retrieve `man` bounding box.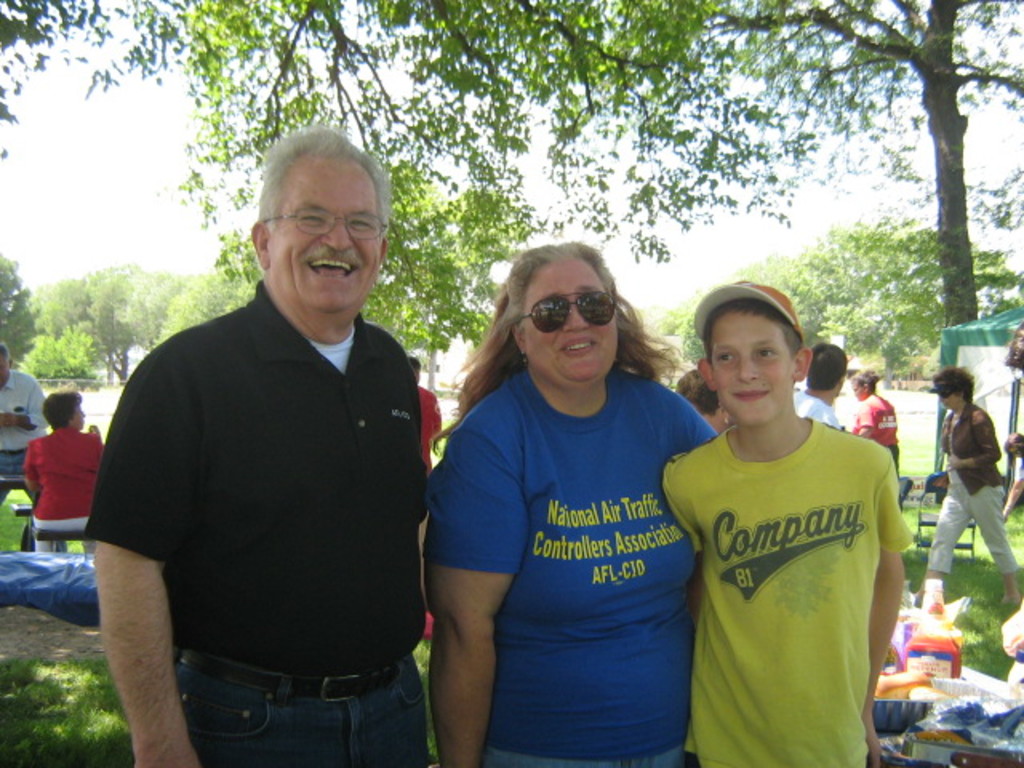
Bounding box: [78,130,454,752].
